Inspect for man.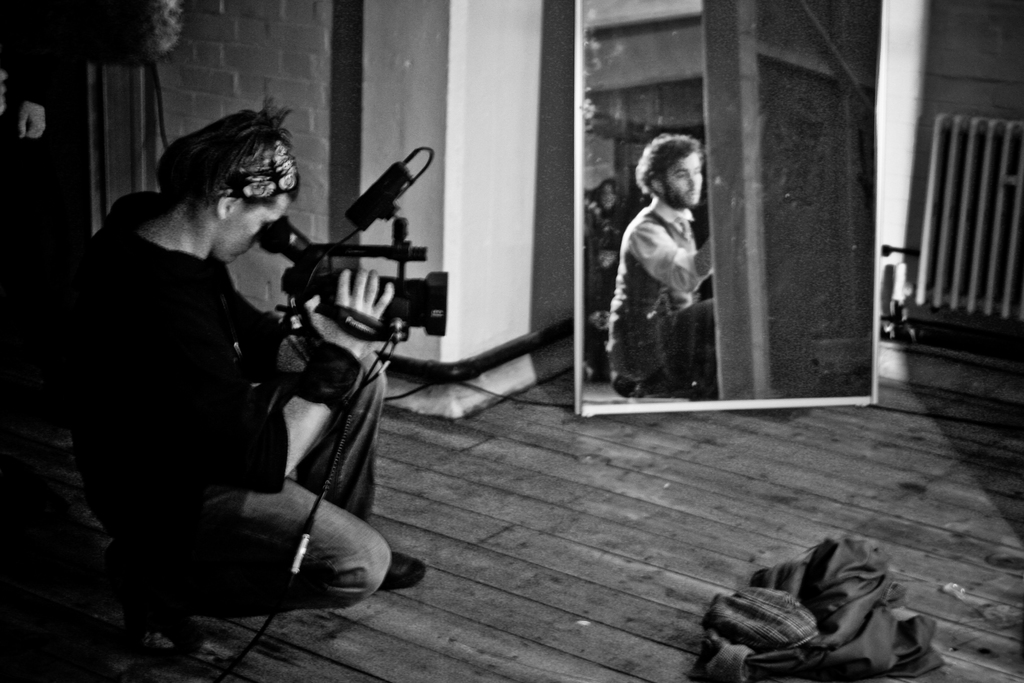
Inspection: {"left": 610, "top": 132, "right": 719, "bottom": 404}.
